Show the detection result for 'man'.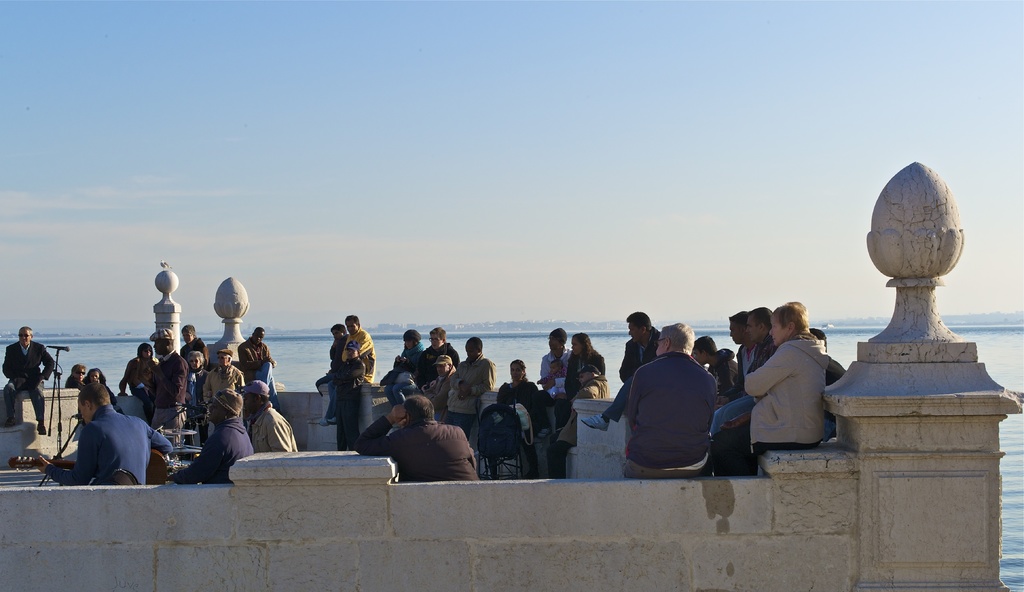
619/318/720/479.
